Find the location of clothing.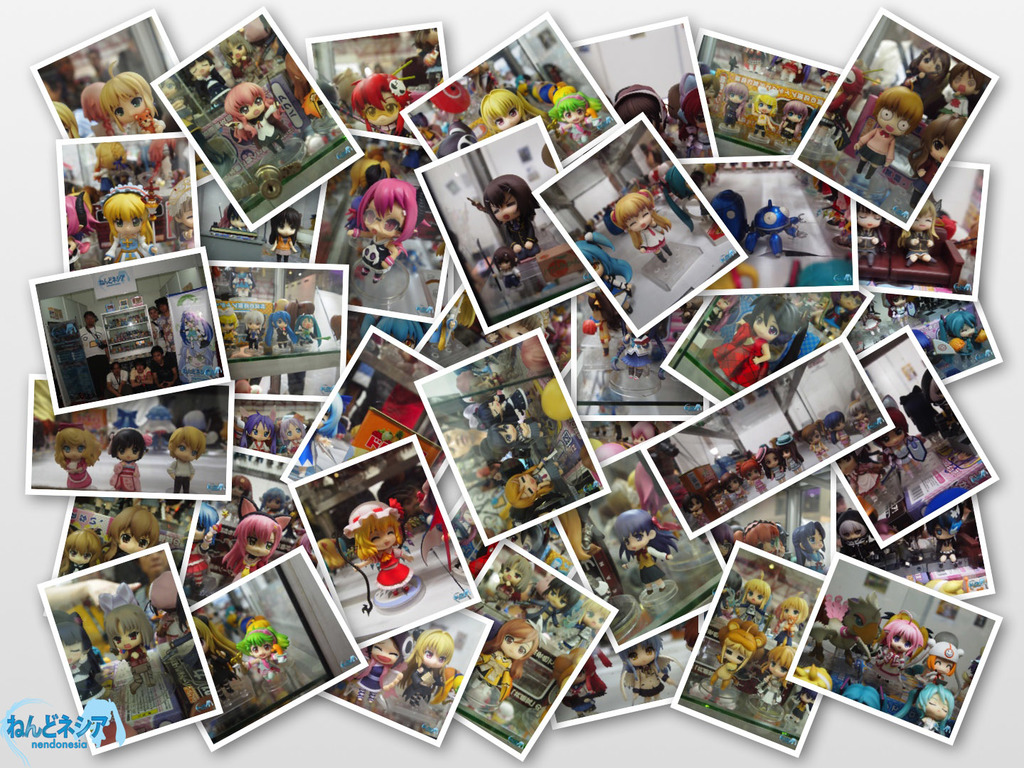
Location: <bbox>230, 549, 265, 582</bbox>.
